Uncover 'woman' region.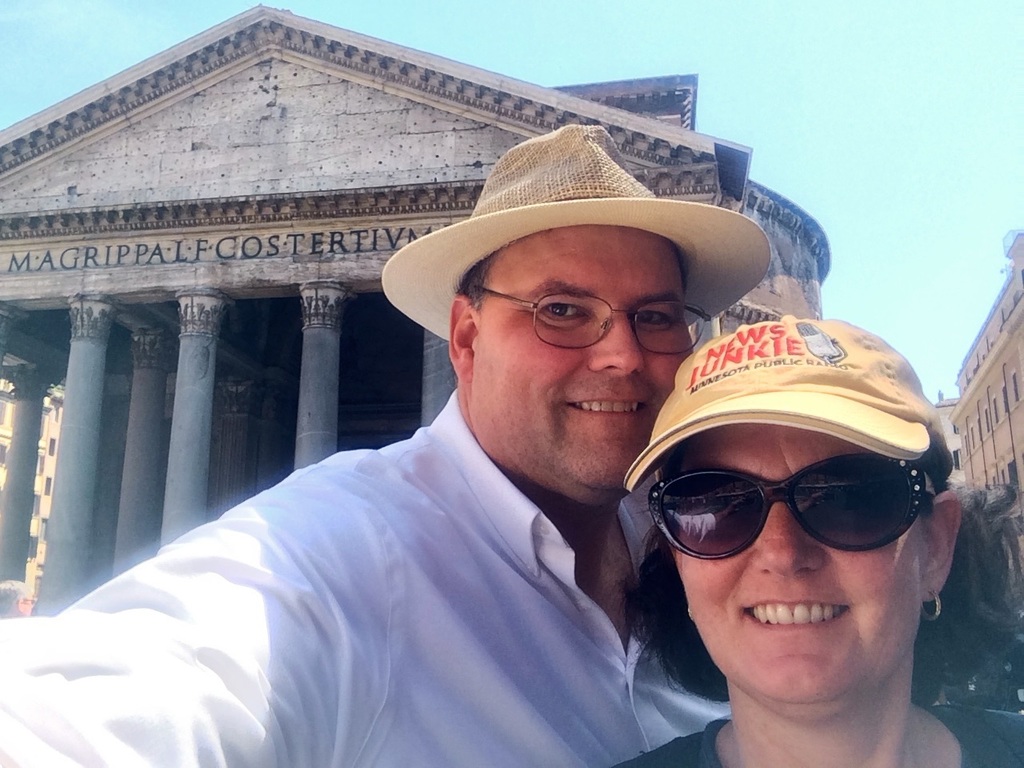
Uncovered: [549, 329, 1010, 745].
